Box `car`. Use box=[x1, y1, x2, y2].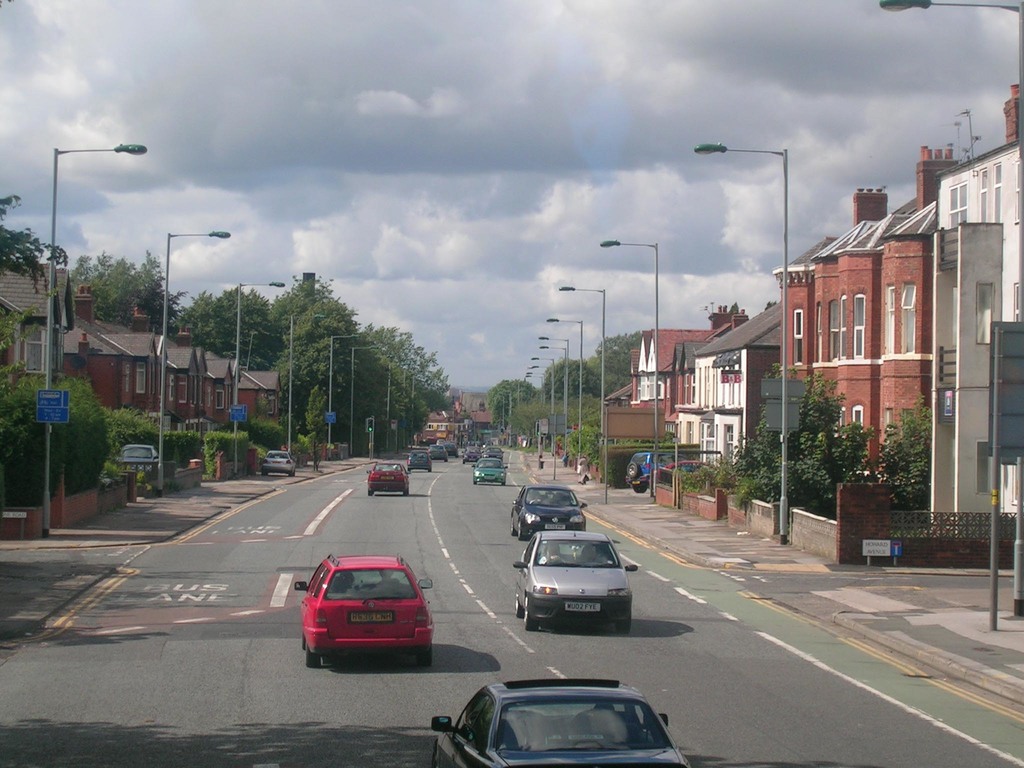
box=[364, 461, 408, 497].
